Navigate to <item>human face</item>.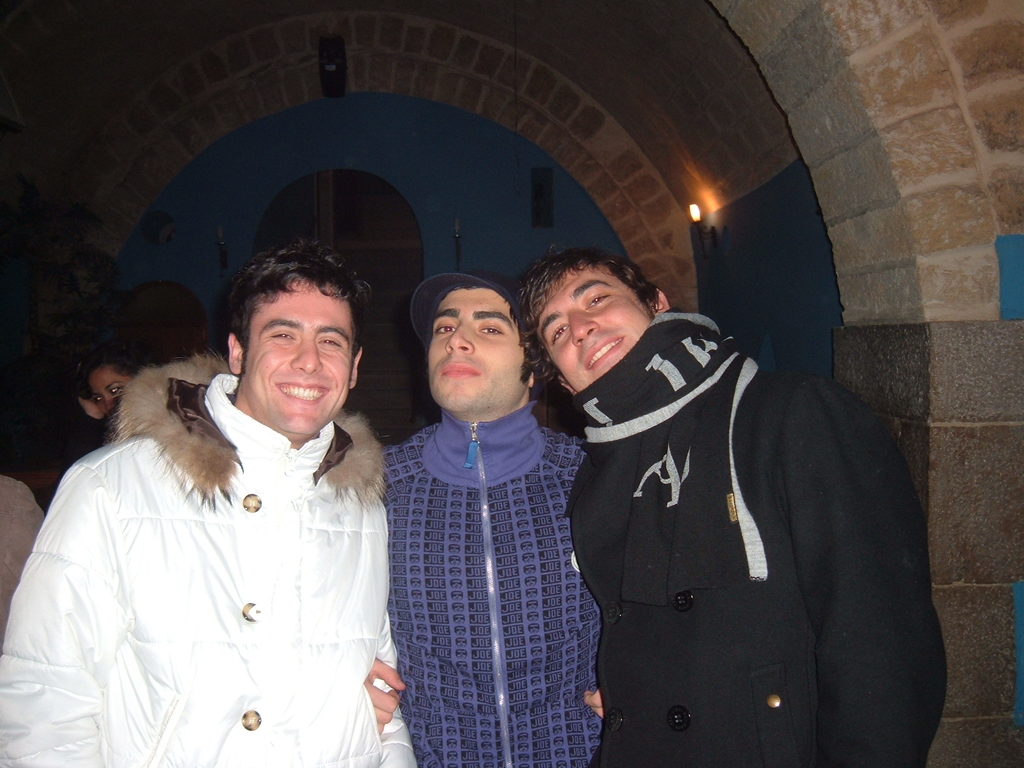
Navigation target: bbox=[537, 267, 645, 389].
